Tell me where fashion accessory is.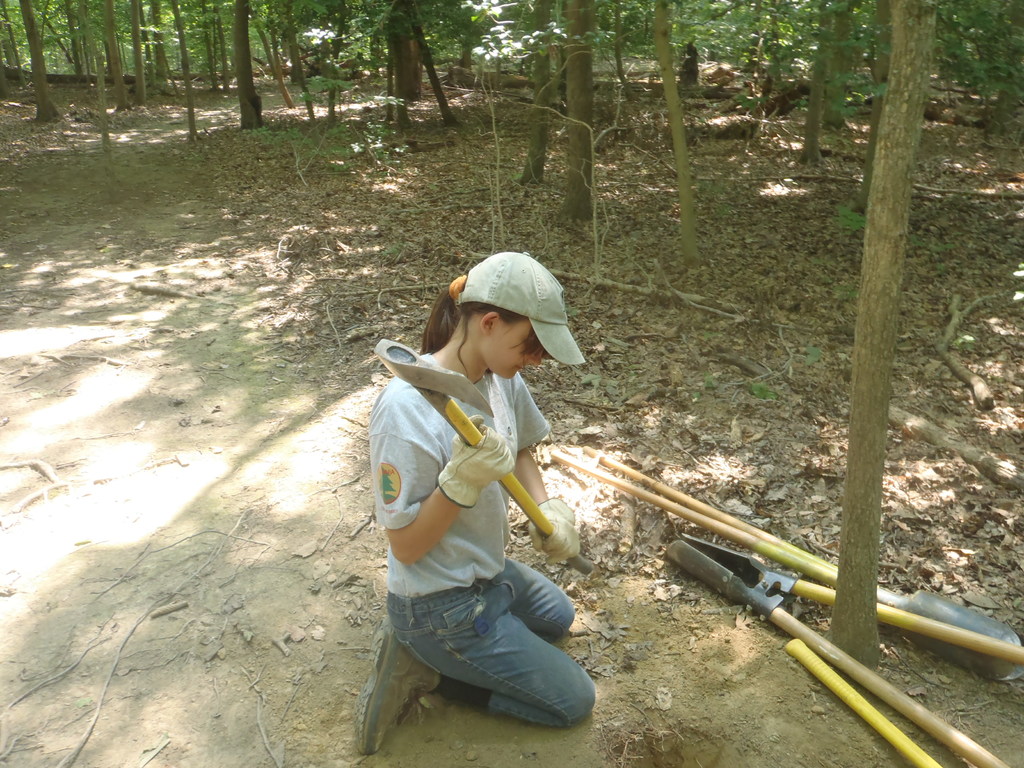
fashion accessory is at left=451, top=252, right=587, bottom=365.
